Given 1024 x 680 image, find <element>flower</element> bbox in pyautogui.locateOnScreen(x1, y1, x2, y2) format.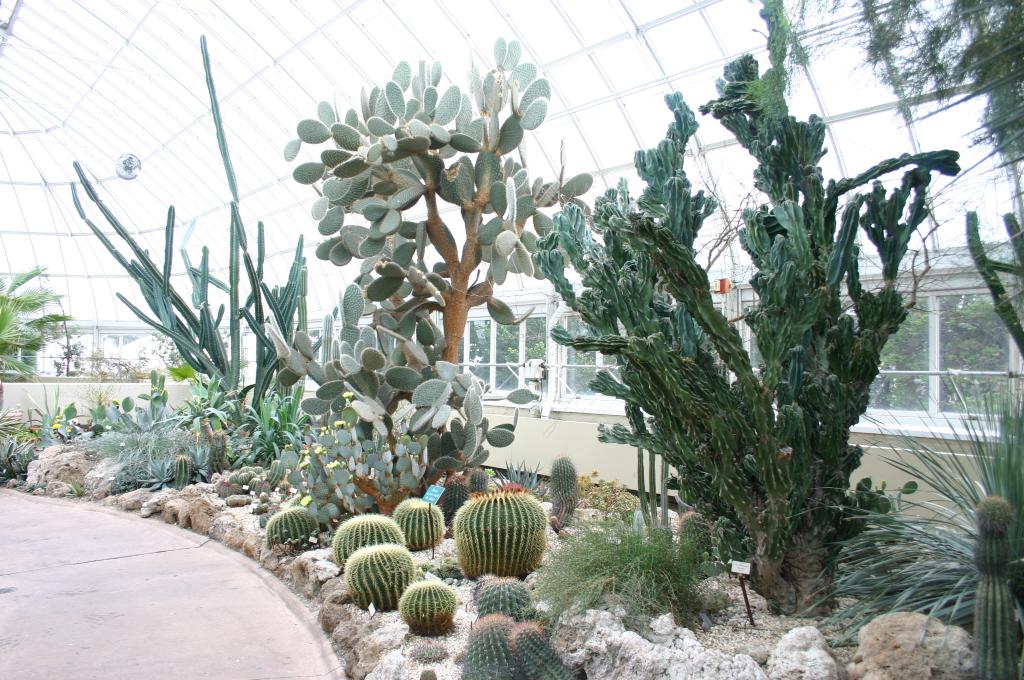
pyautogui.locateOnScreen(300, 461, 314, 470).
